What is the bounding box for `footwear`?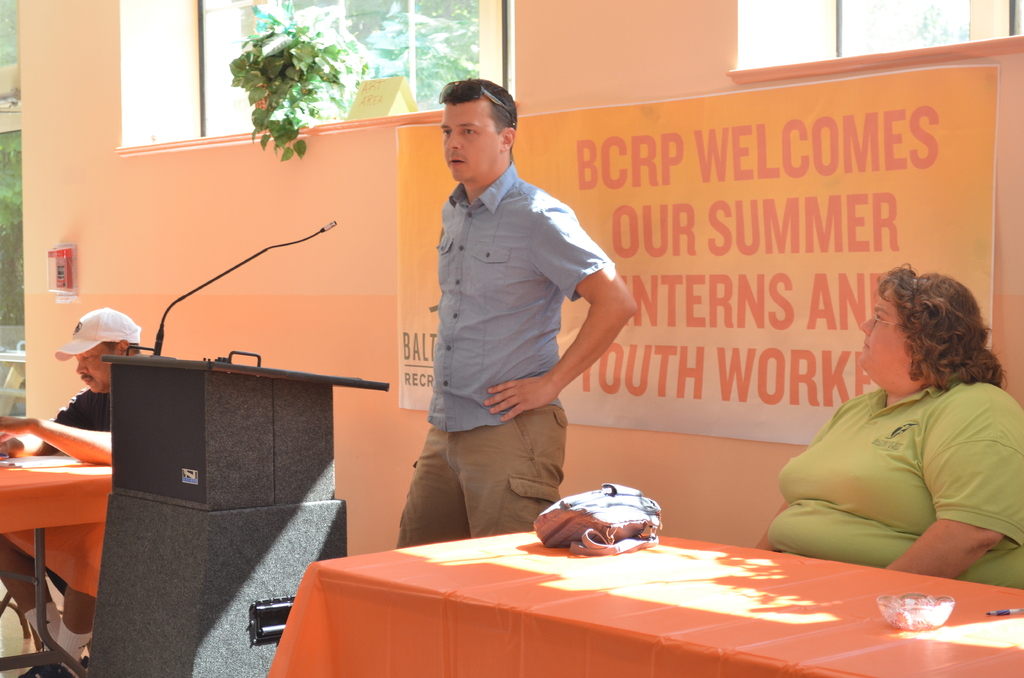
24:666:61:677.
